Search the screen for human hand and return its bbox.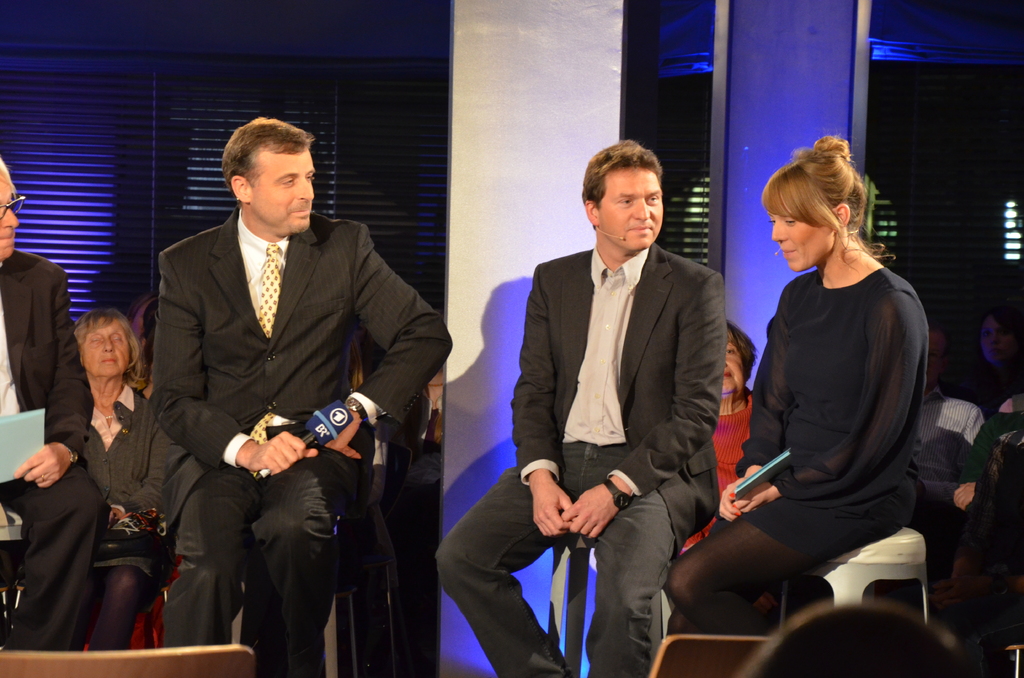
Found: pyautogui.locateOnScreen(952, 485, 977, 513).
